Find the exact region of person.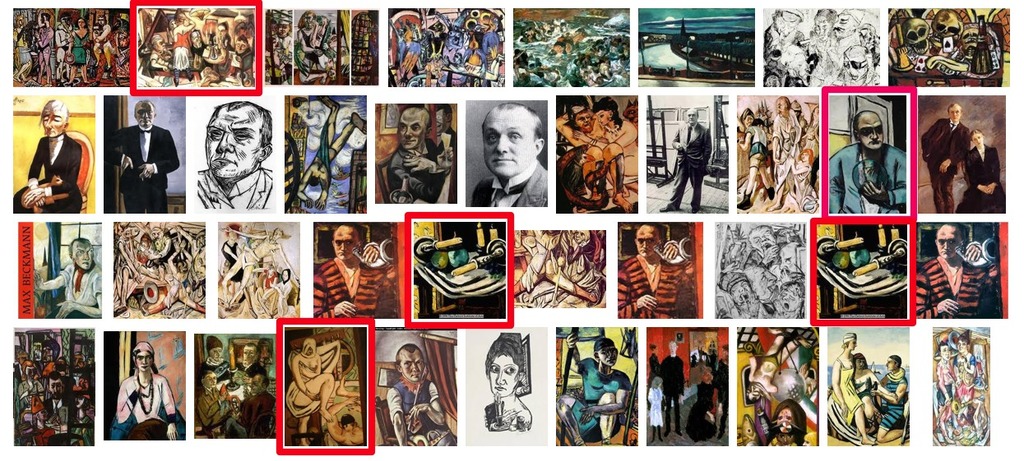
Exact region: [475, 99, 549, 211].
